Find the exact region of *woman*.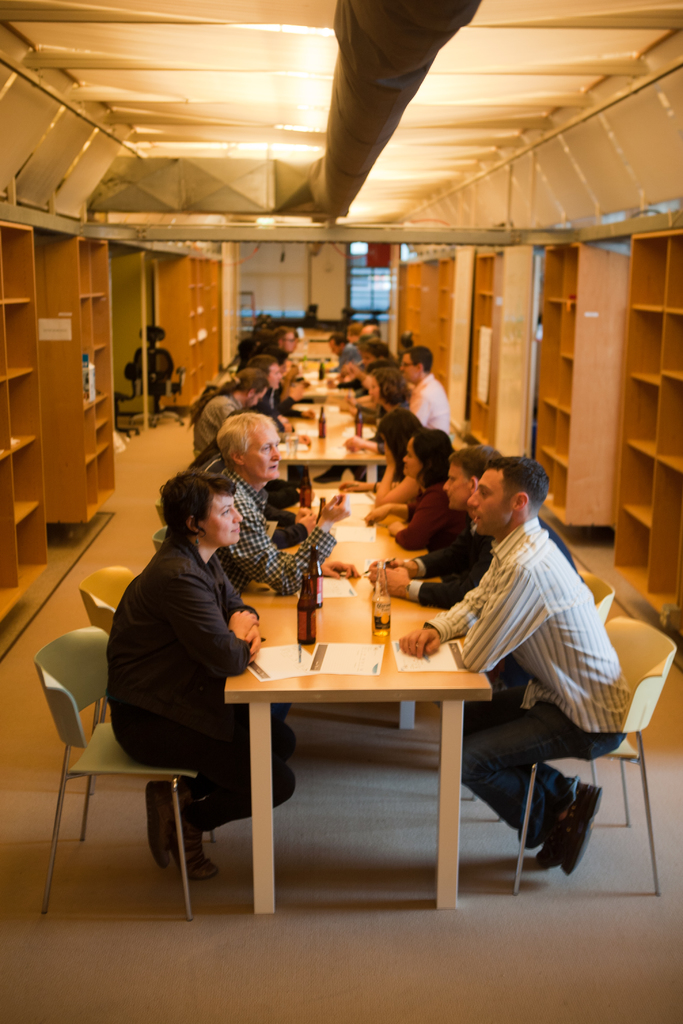
Exact region: bbox=[338, 340, 394, 403].
